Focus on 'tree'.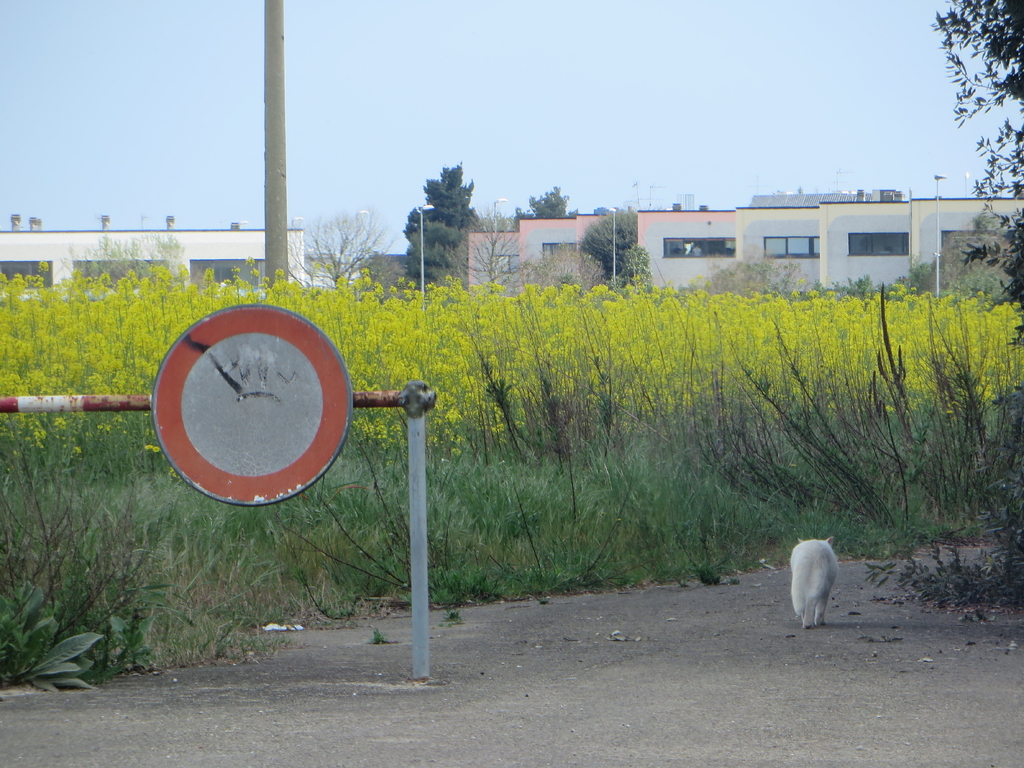
Focused at Rect(285, 205, 401, 290).
